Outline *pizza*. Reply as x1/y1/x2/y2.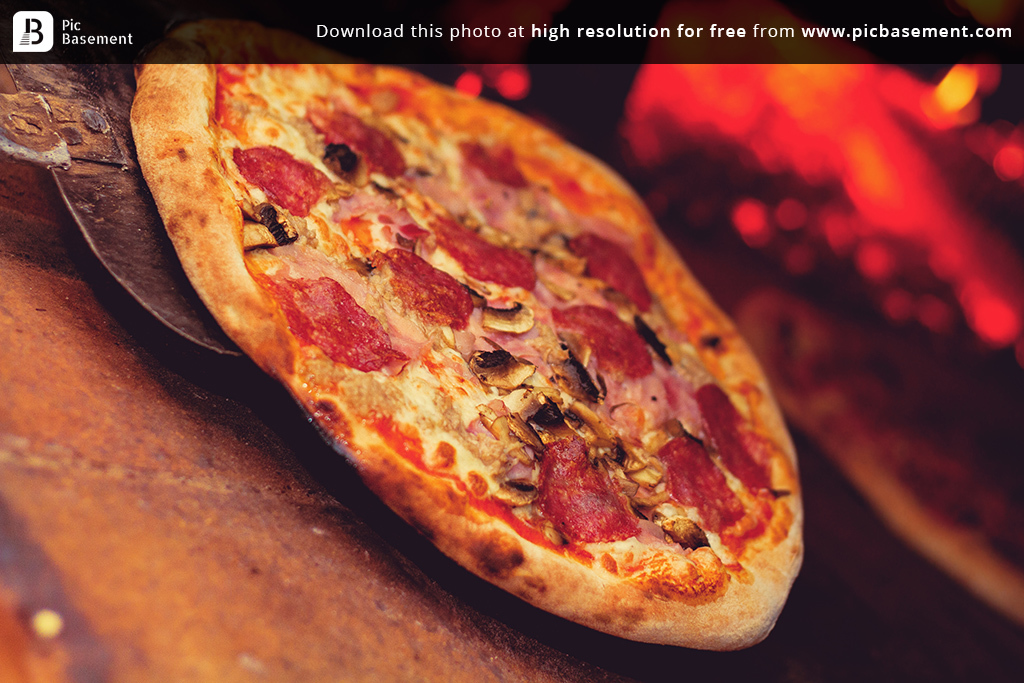
126/8/803/649.
